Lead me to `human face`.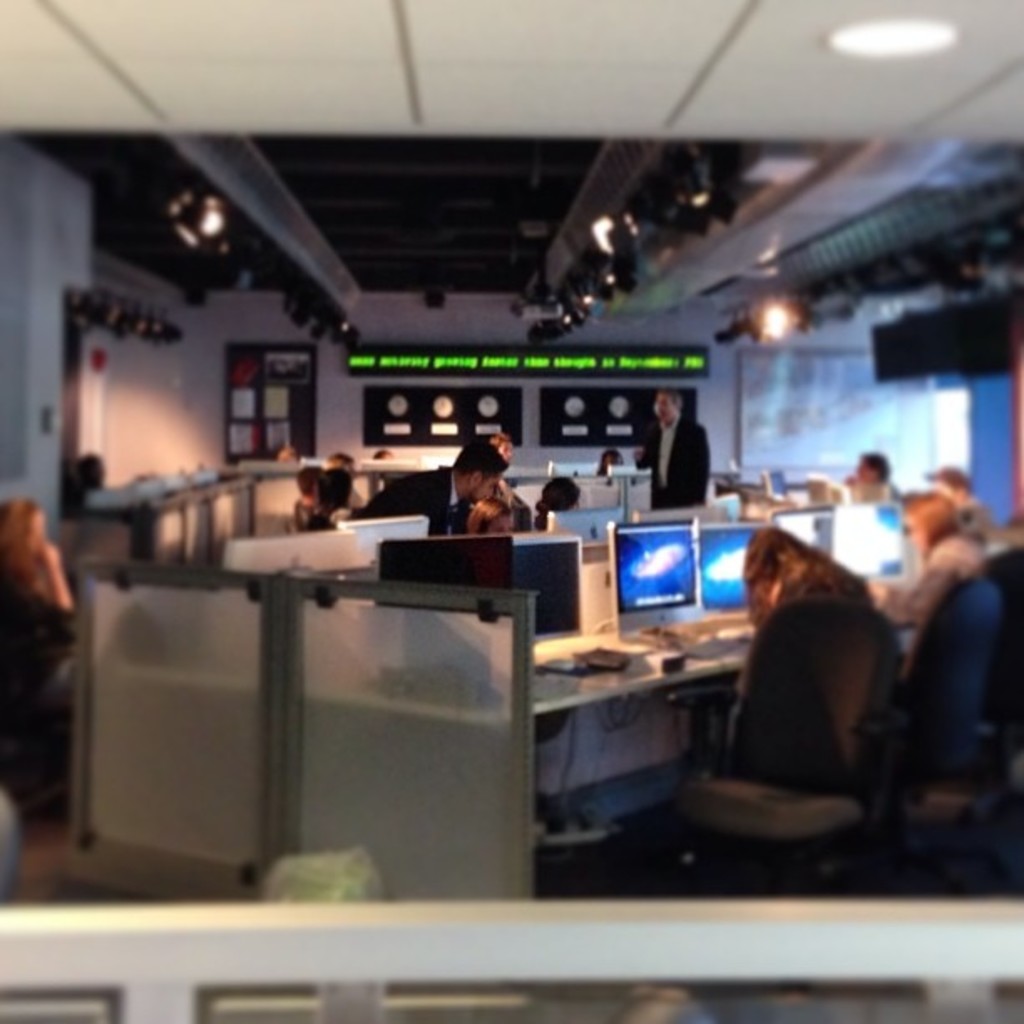
Lead to x1=474 y1=475 x2=502 y2=504.
